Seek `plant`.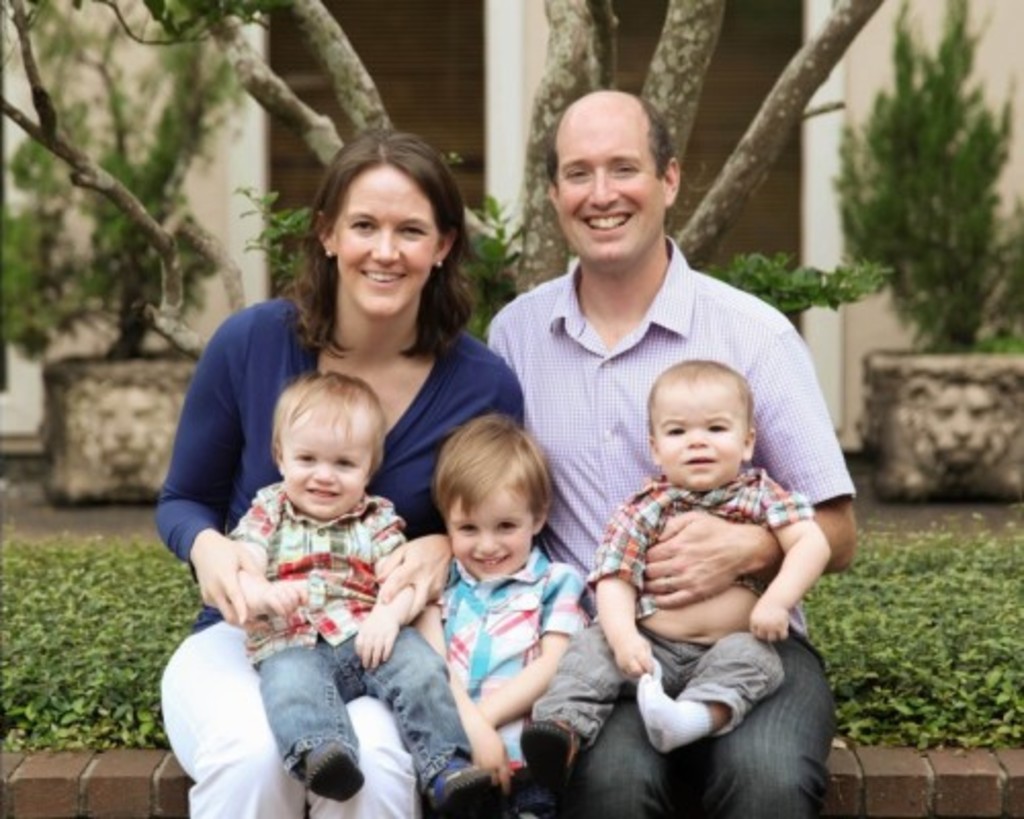
left=0, top=8, right=256, bottom=498.
